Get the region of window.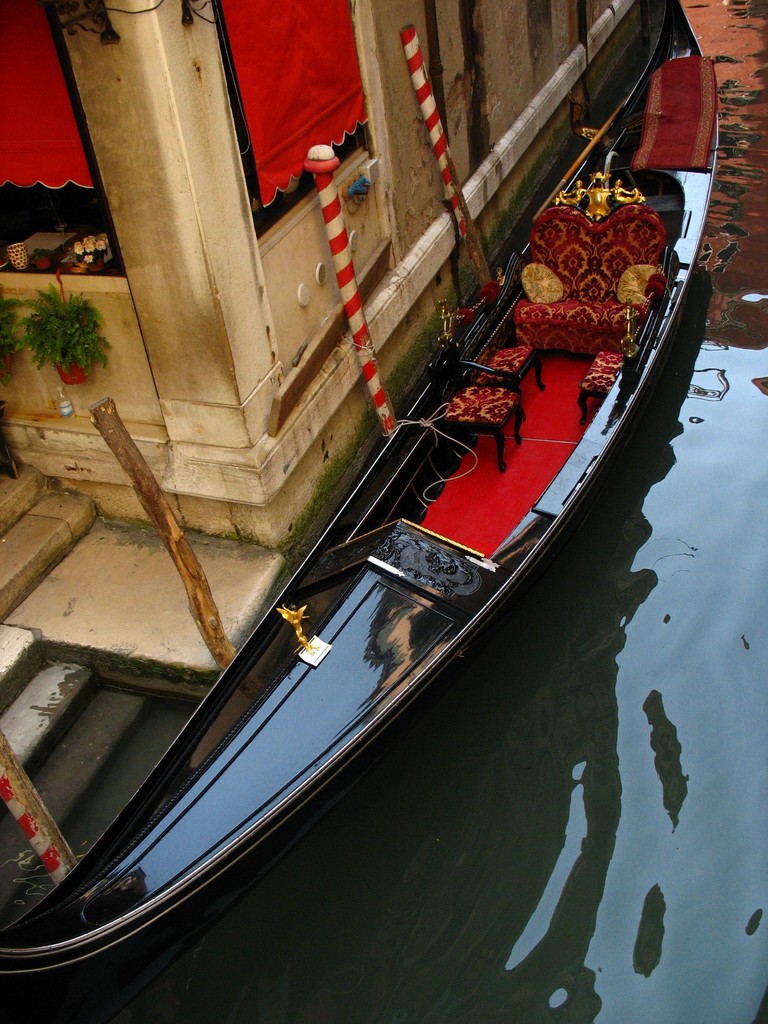
box=[0, 0, 128, 282].
